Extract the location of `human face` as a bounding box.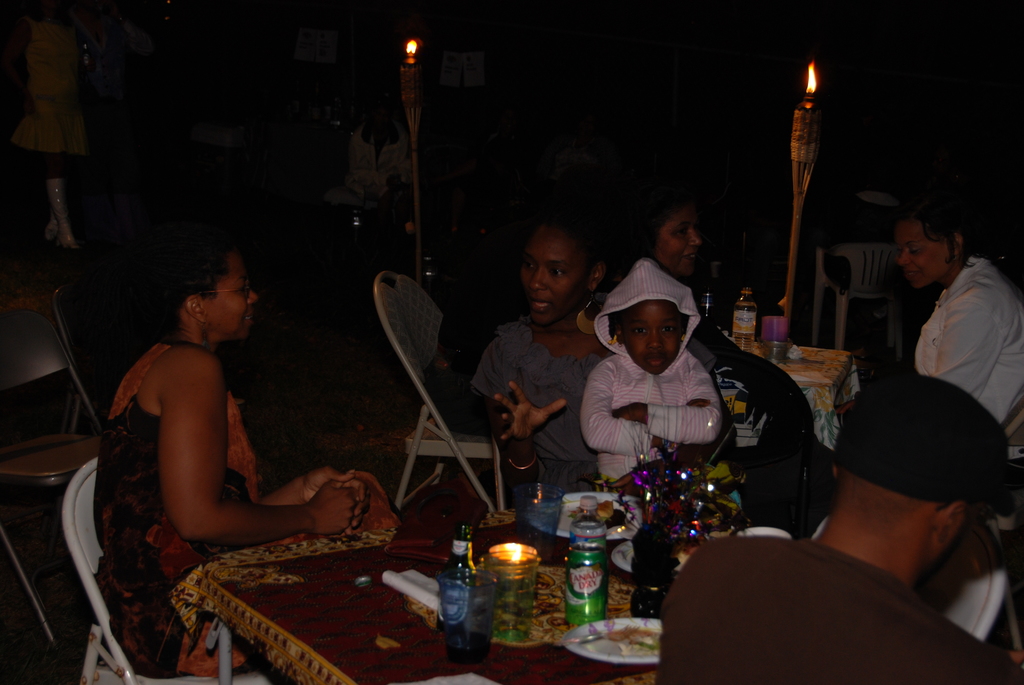
(left=521, top=223, right=582, bottom=320).
